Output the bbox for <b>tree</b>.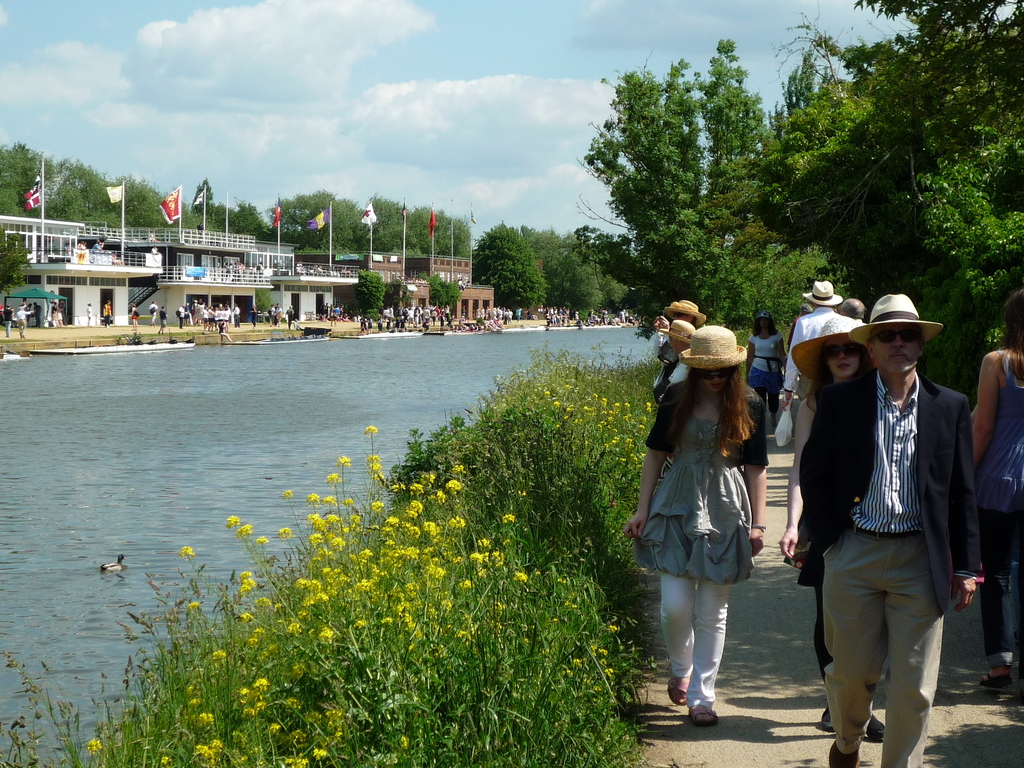
l=531, t=230, r=628, b=332.
